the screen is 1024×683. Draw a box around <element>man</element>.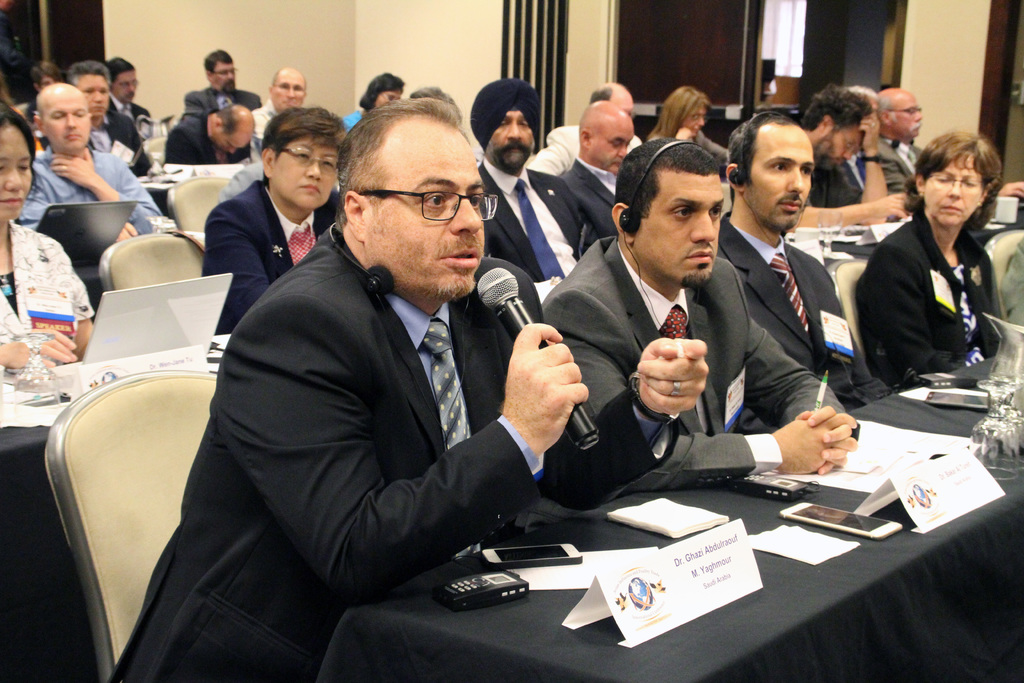
102/53/162/135.
